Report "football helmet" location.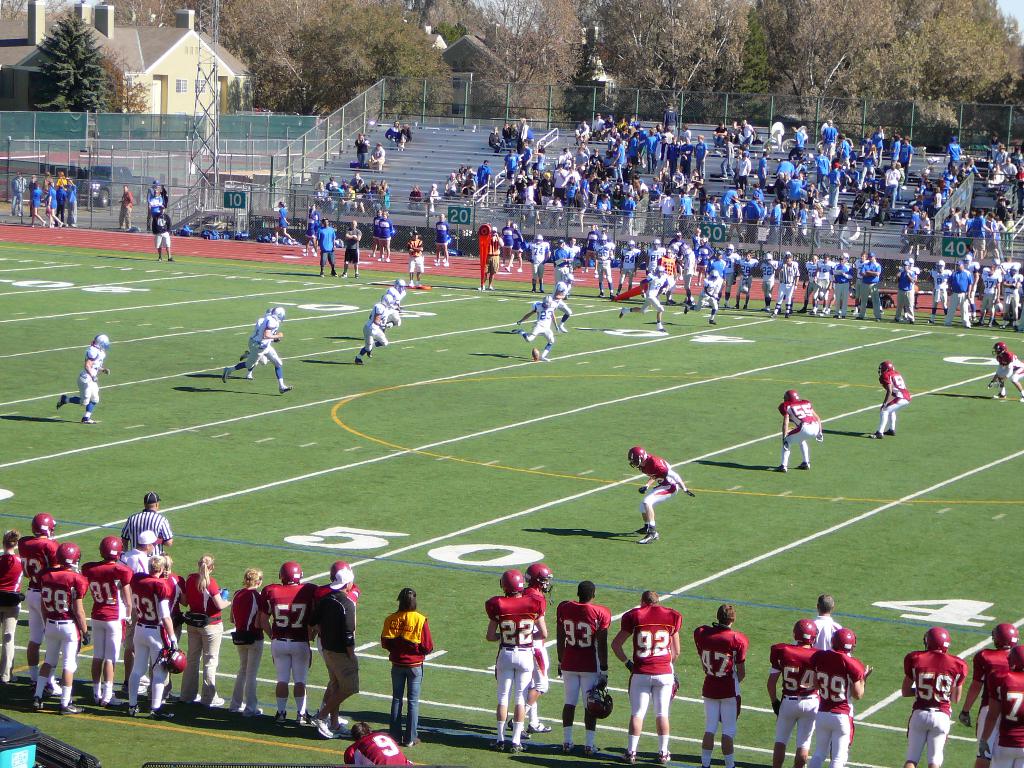
Report: crop(583, 685, 608, 717).
